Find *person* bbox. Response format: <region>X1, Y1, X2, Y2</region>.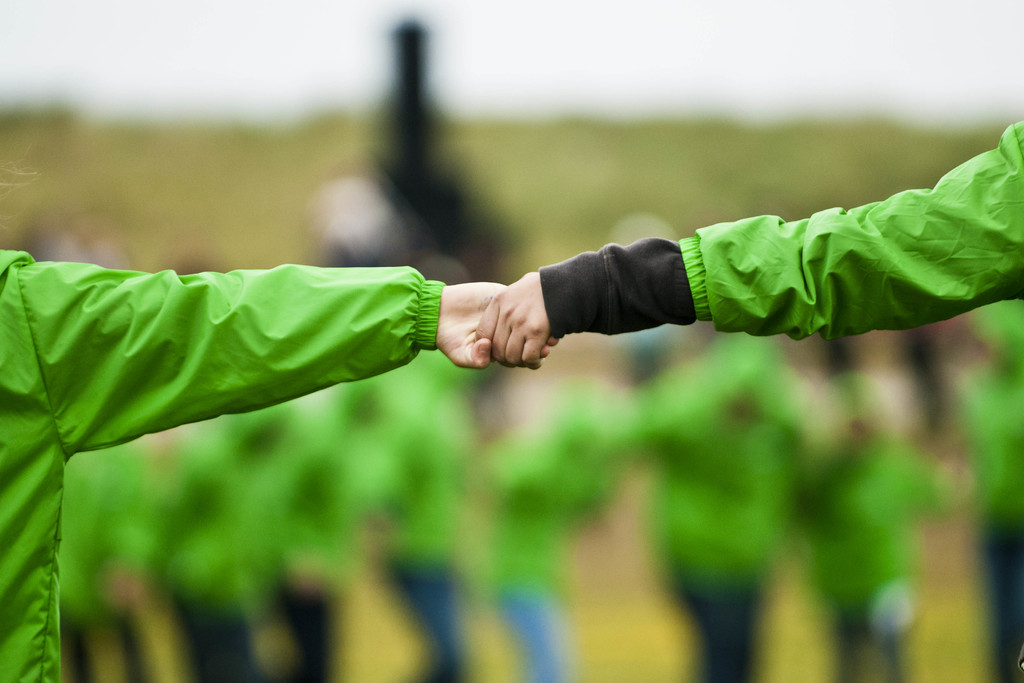
<region>0, 142, 556, 682</region>.
